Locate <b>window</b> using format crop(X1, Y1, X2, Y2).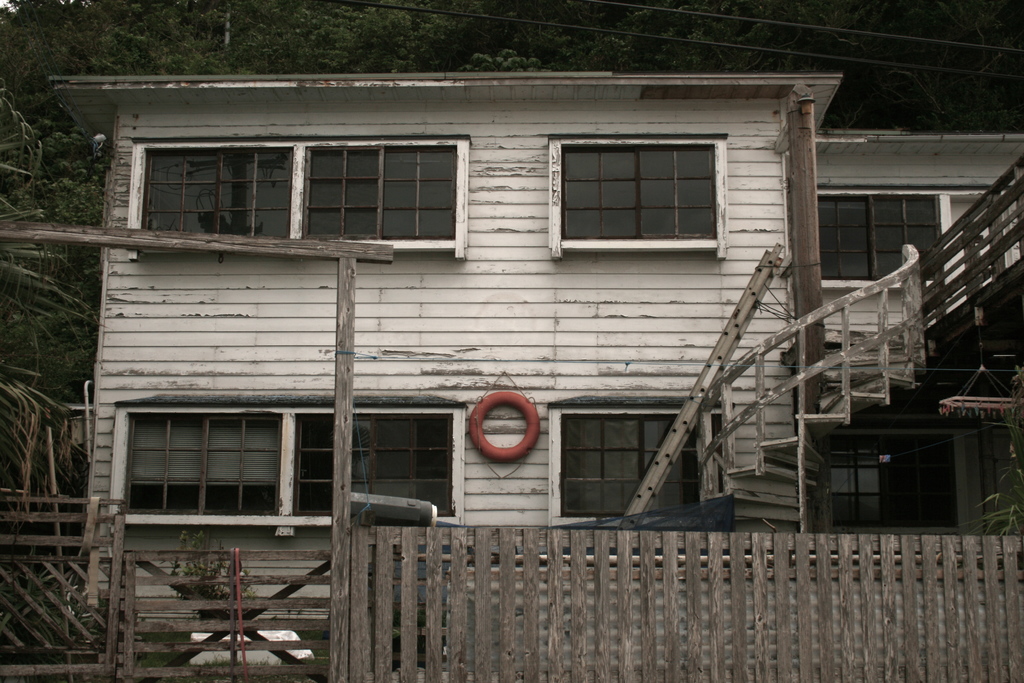
crop(288, 398, 460, 531).
